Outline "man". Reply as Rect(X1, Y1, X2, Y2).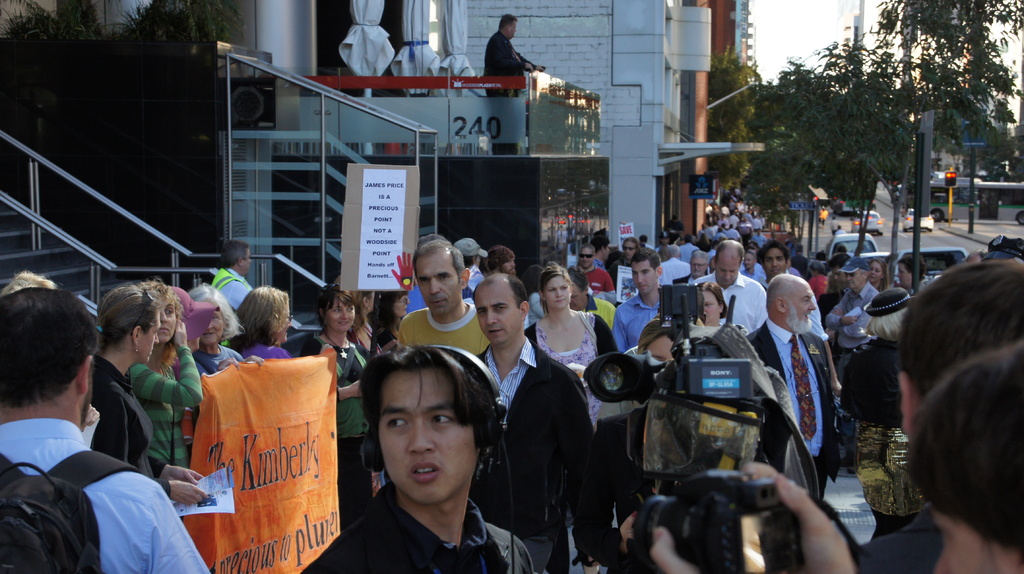
Rect(212, 239, 259, 314).
